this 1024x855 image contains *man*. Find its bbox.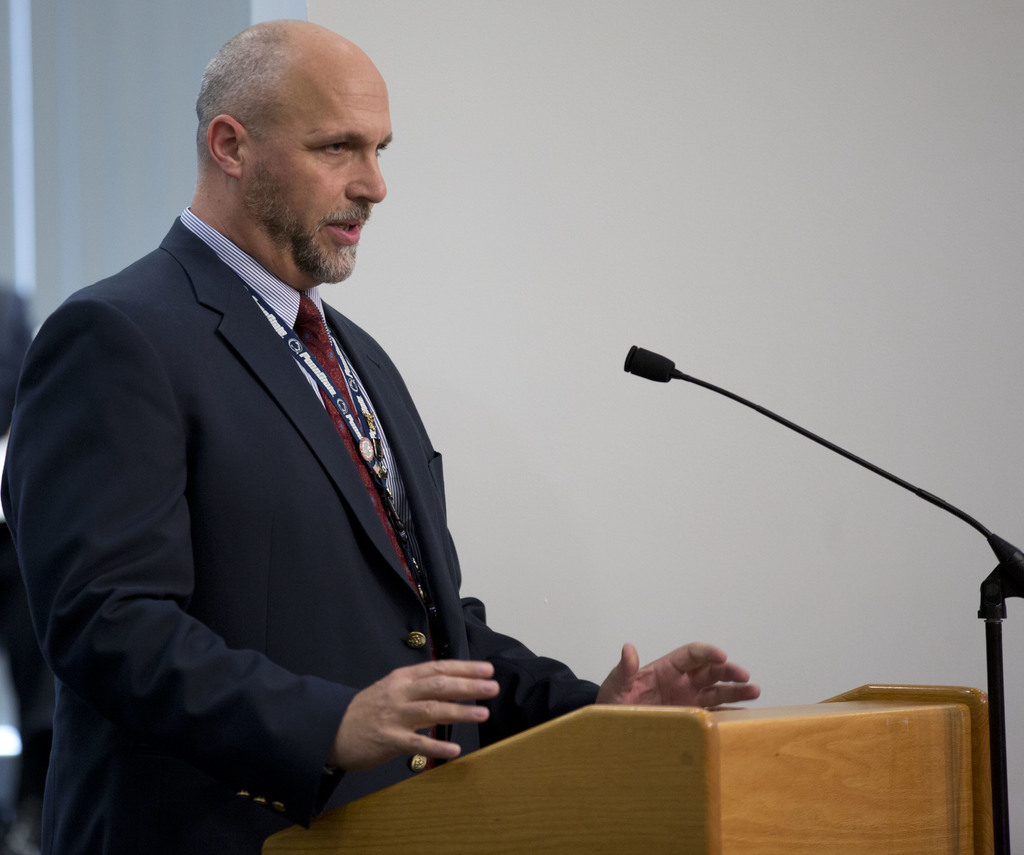
x1=0, y1=16, x2=757, y2=854.
